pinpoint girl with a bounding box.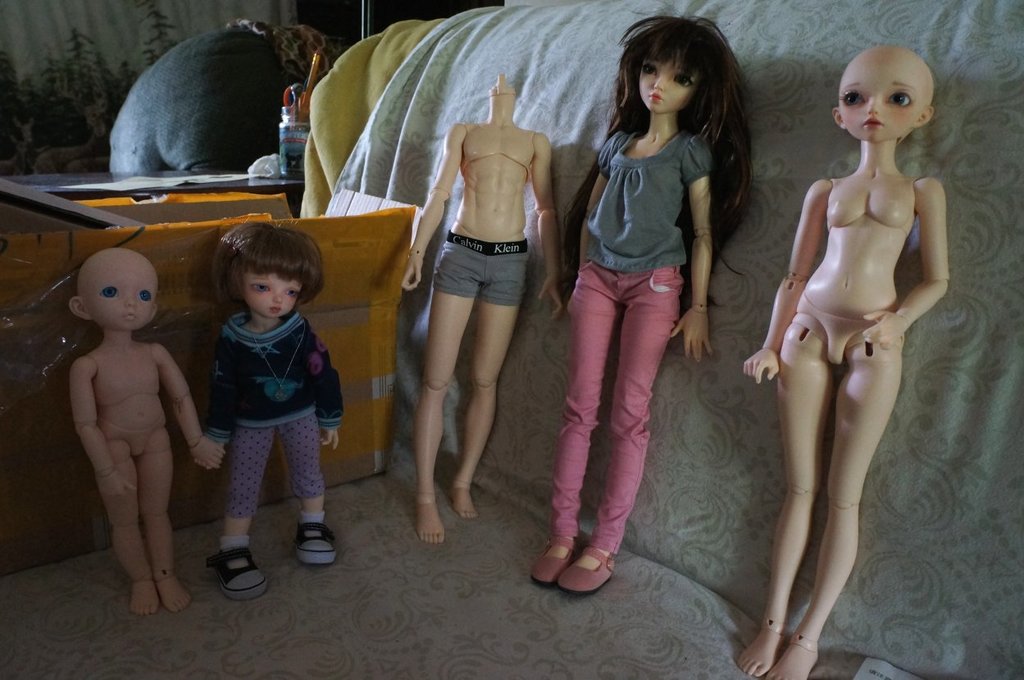
x1=201 y1=215 x2=345 y2=602.
